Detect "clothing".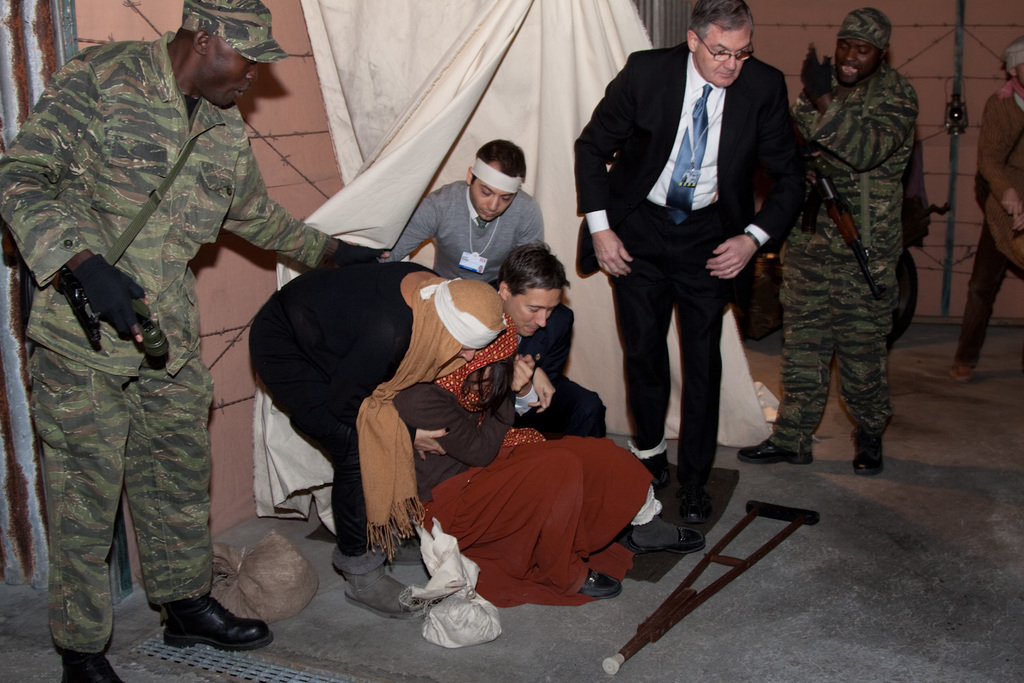
Detected at (x1=381, y1=178, x2=549, y2=275).
